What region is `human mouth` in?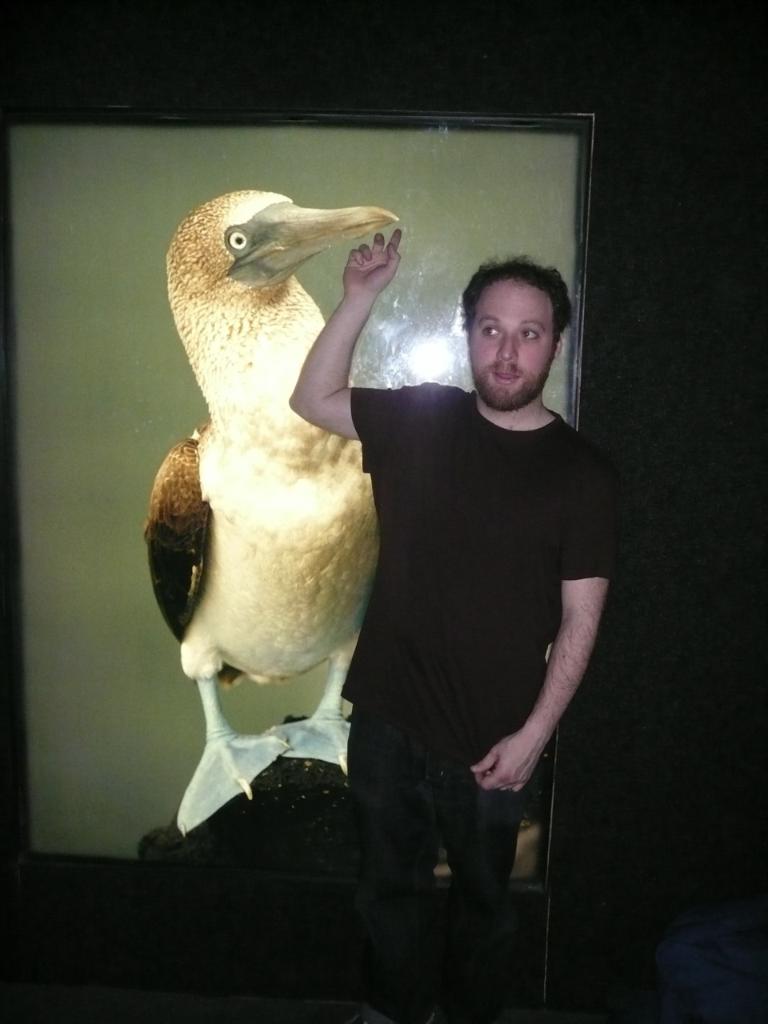
(494,373,517,383).
